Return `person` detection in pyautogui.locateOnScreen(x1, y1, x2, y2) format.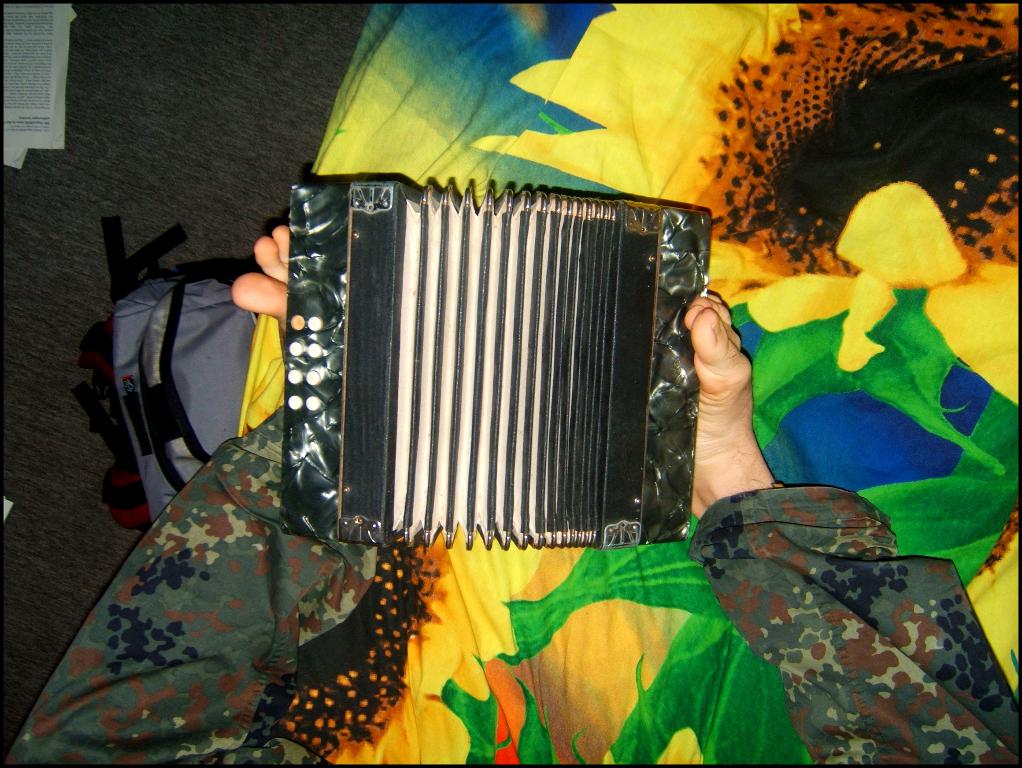
pyautogui.locateOnScreen(1, 222, 1021, 767).
